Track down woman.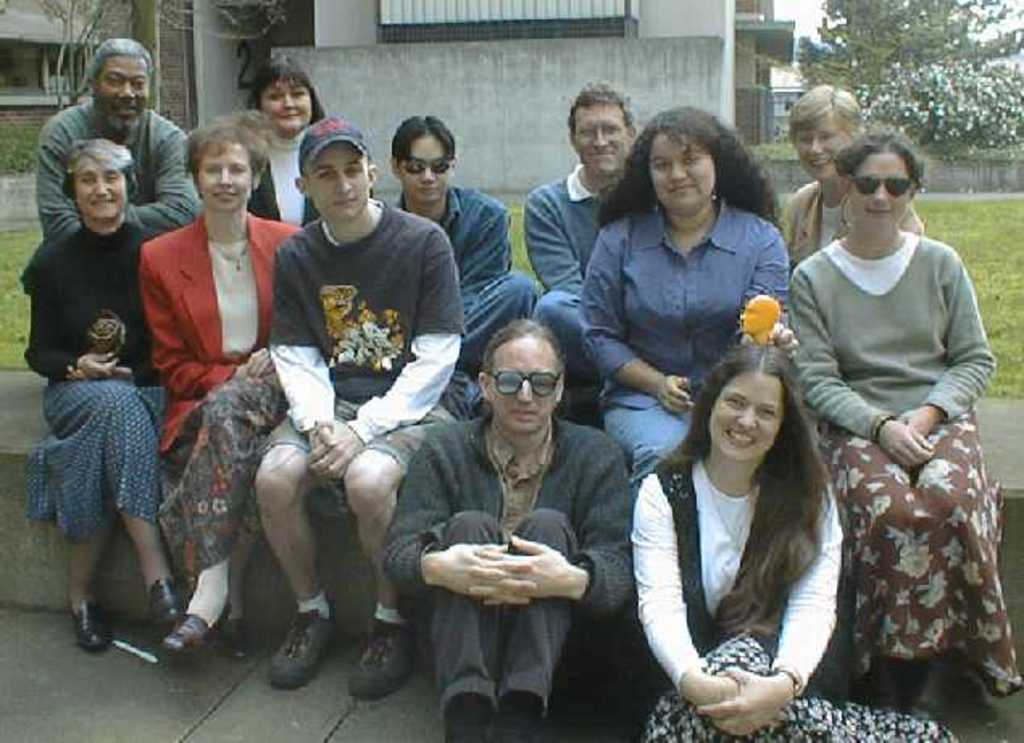
Tracked to [782, 132, 1021, 716].
